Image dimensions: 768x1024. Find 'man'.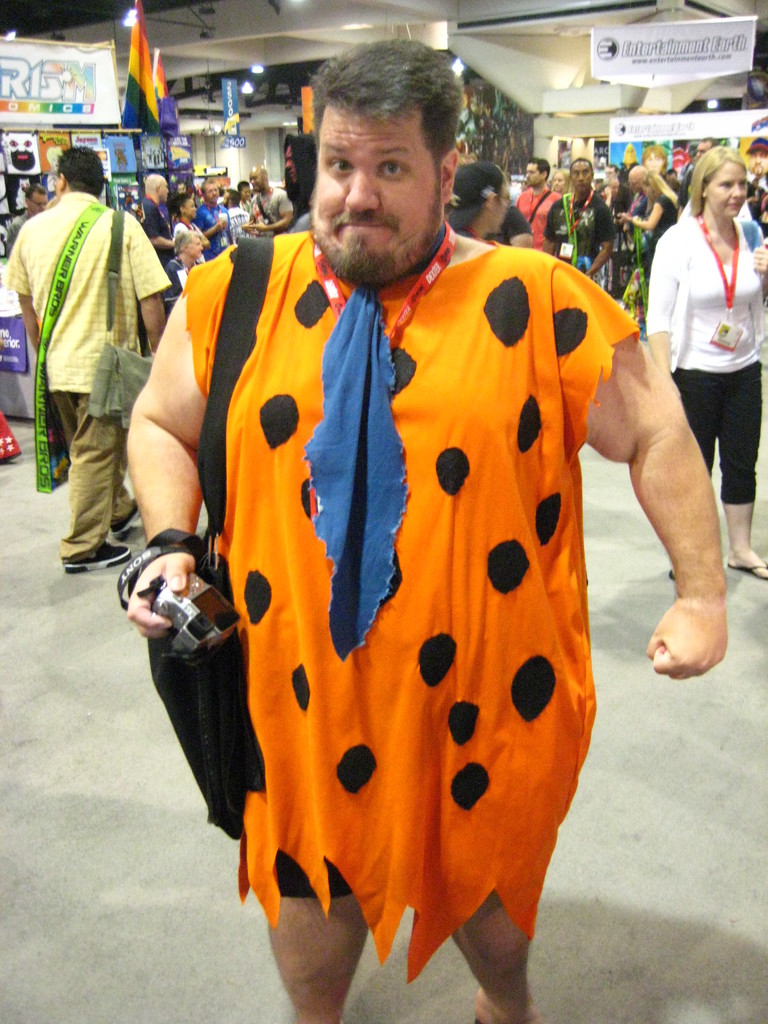
[x1=193, y1=184, x2=233, y2=259].
